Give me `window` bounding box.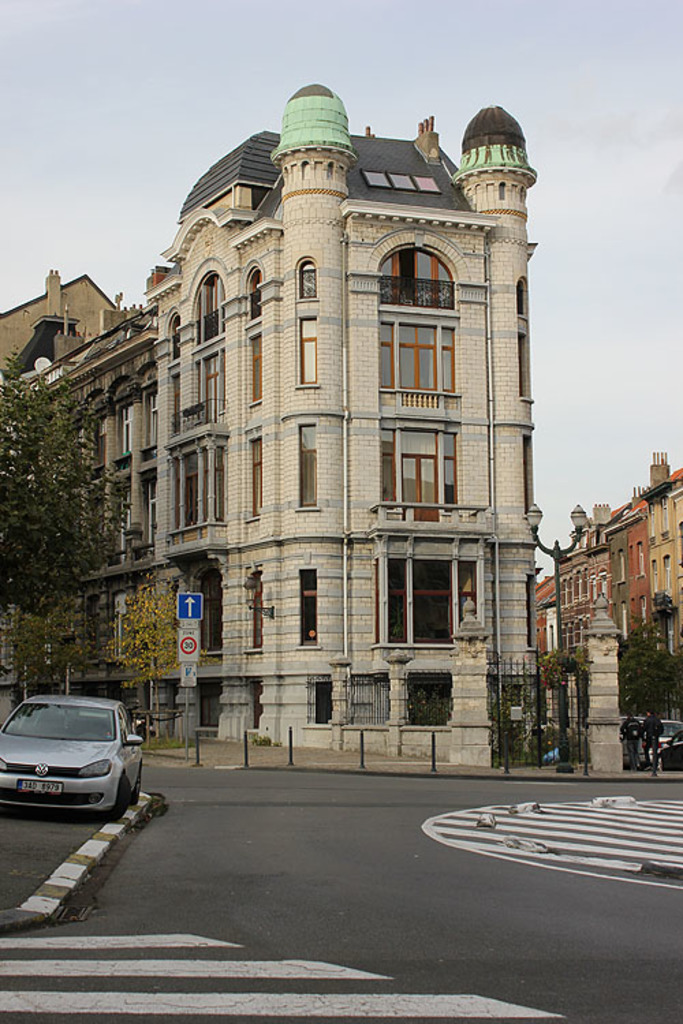
(x1=378, y1=244, x2=452, y2=307).
